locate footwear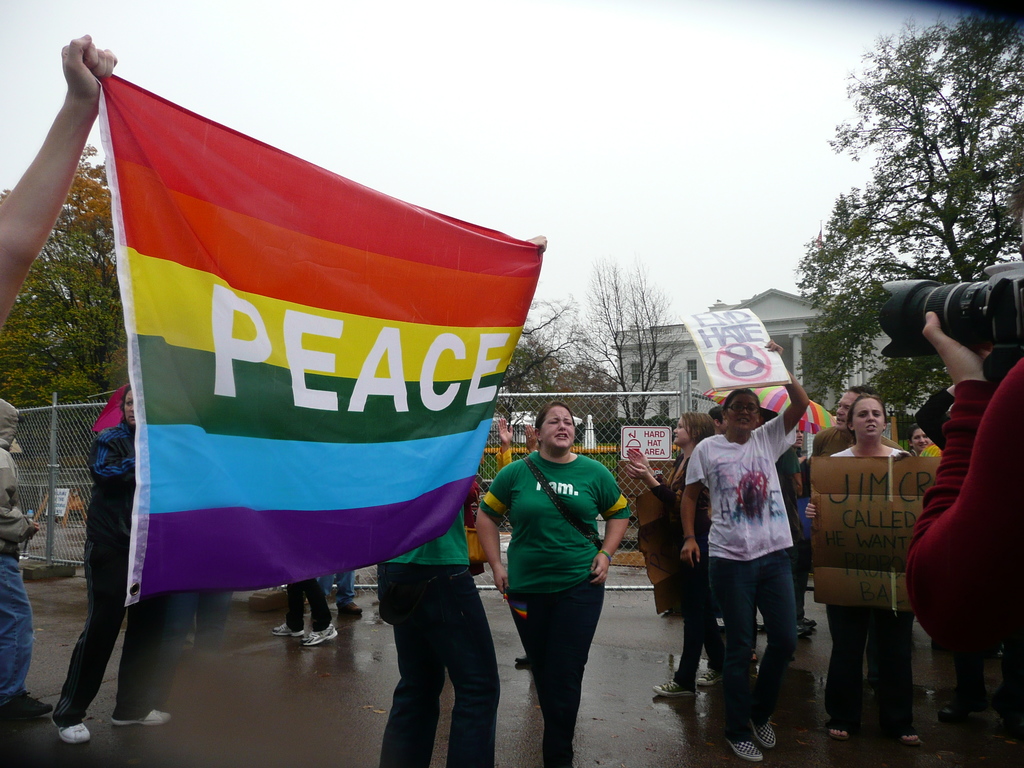
[x1=824, y1=725, x2=849, y2=744]
